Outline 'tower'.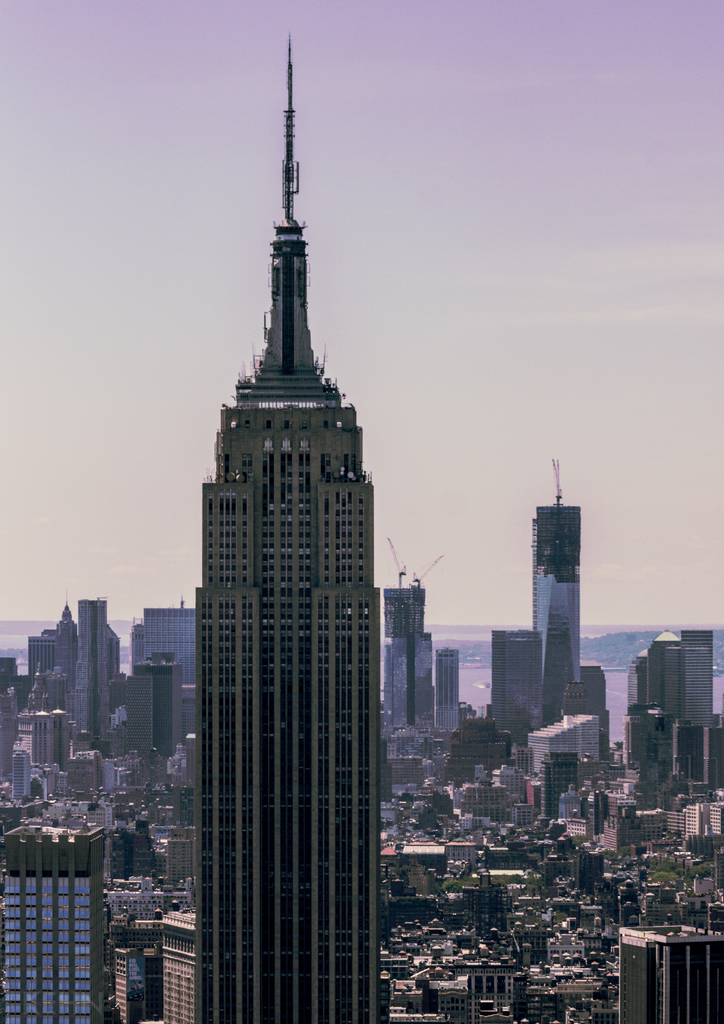
Outline: 0/820/101/1023.
